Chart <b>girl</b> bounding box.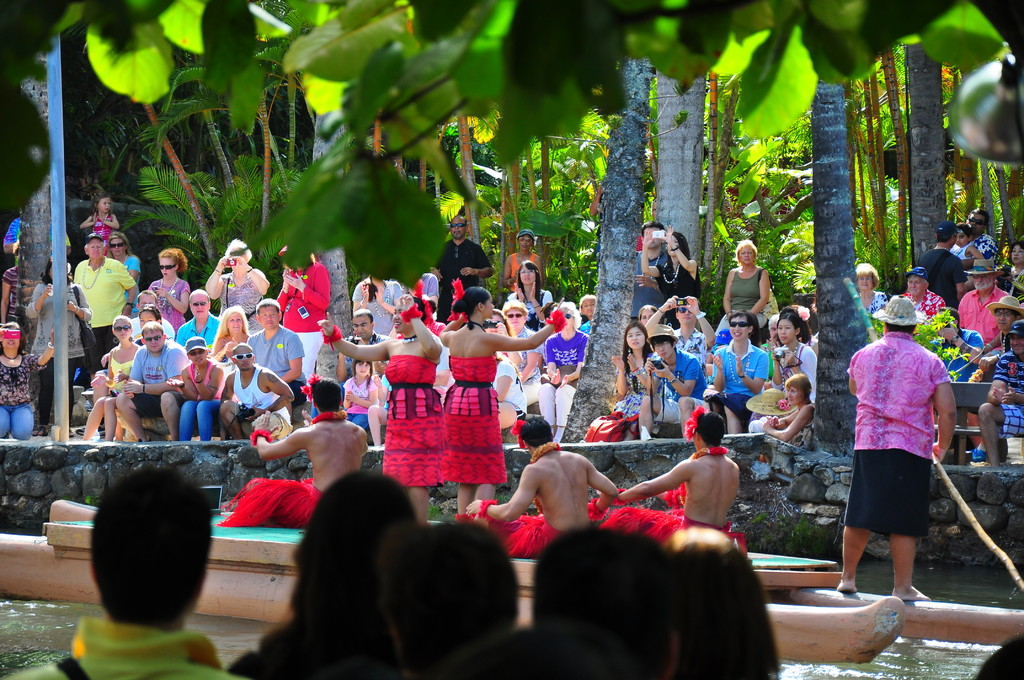
Charted: <region>642, 218, 706, 325</region>.
